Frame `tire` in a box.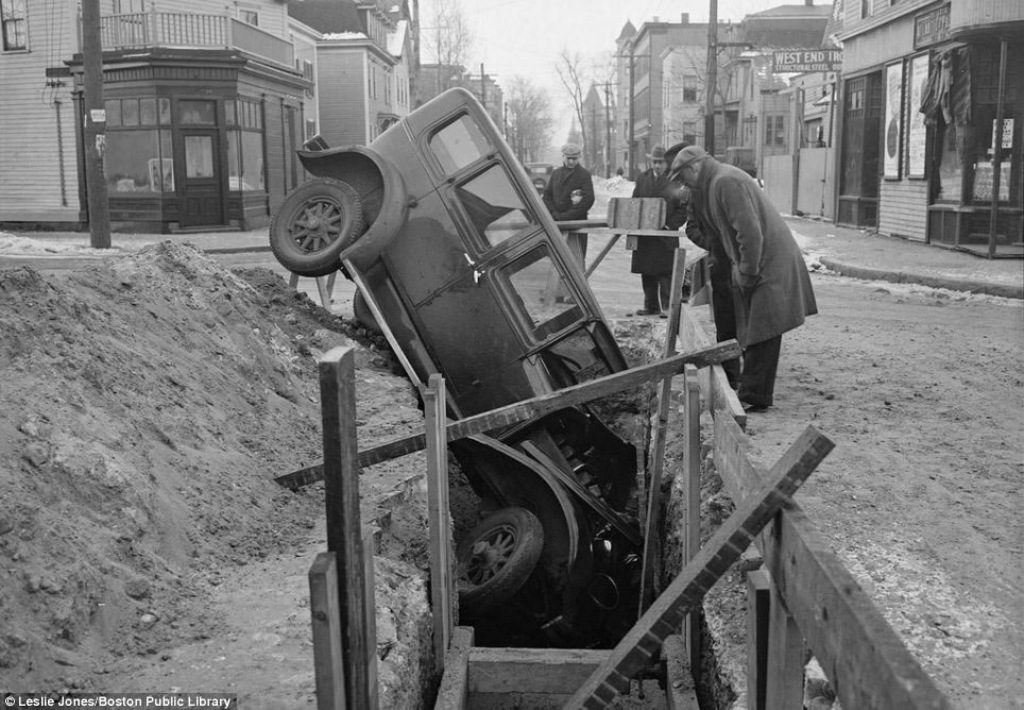
bbox=[534, 175, 546, 191].
